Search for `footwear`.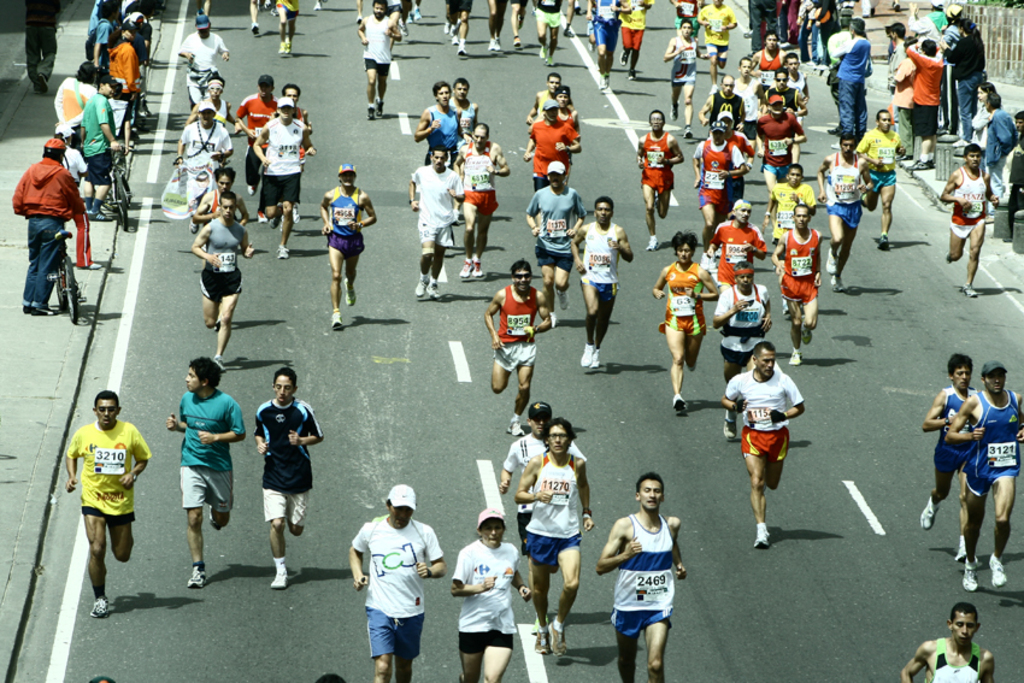
Found at (186, 566, 210, 588).
